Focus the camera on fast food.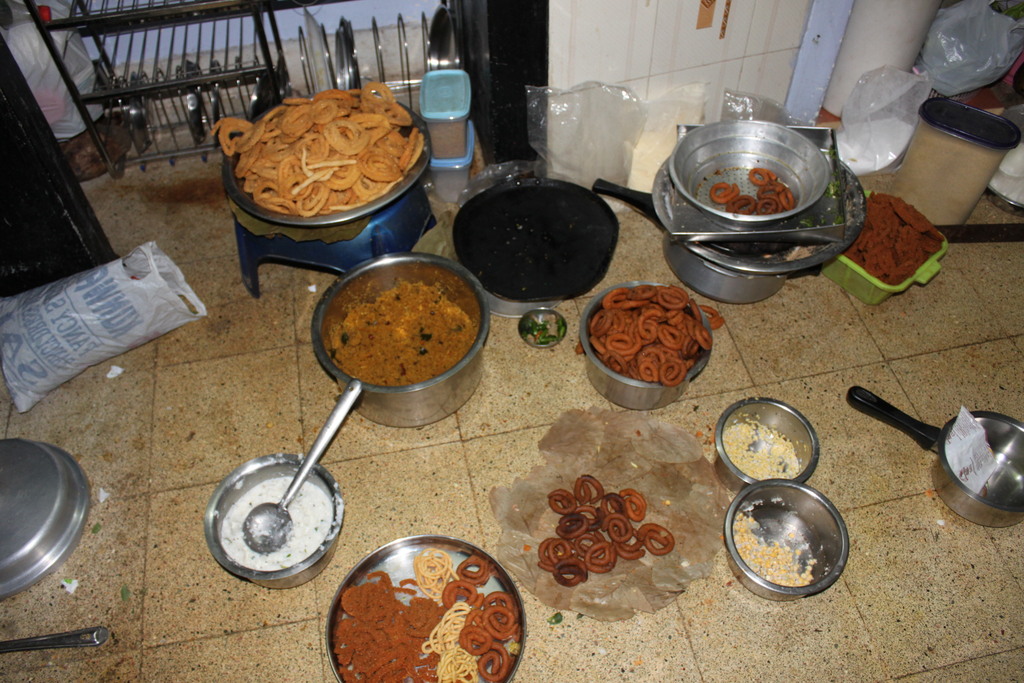
Focus region: crop(842, 192, 944, 285).
